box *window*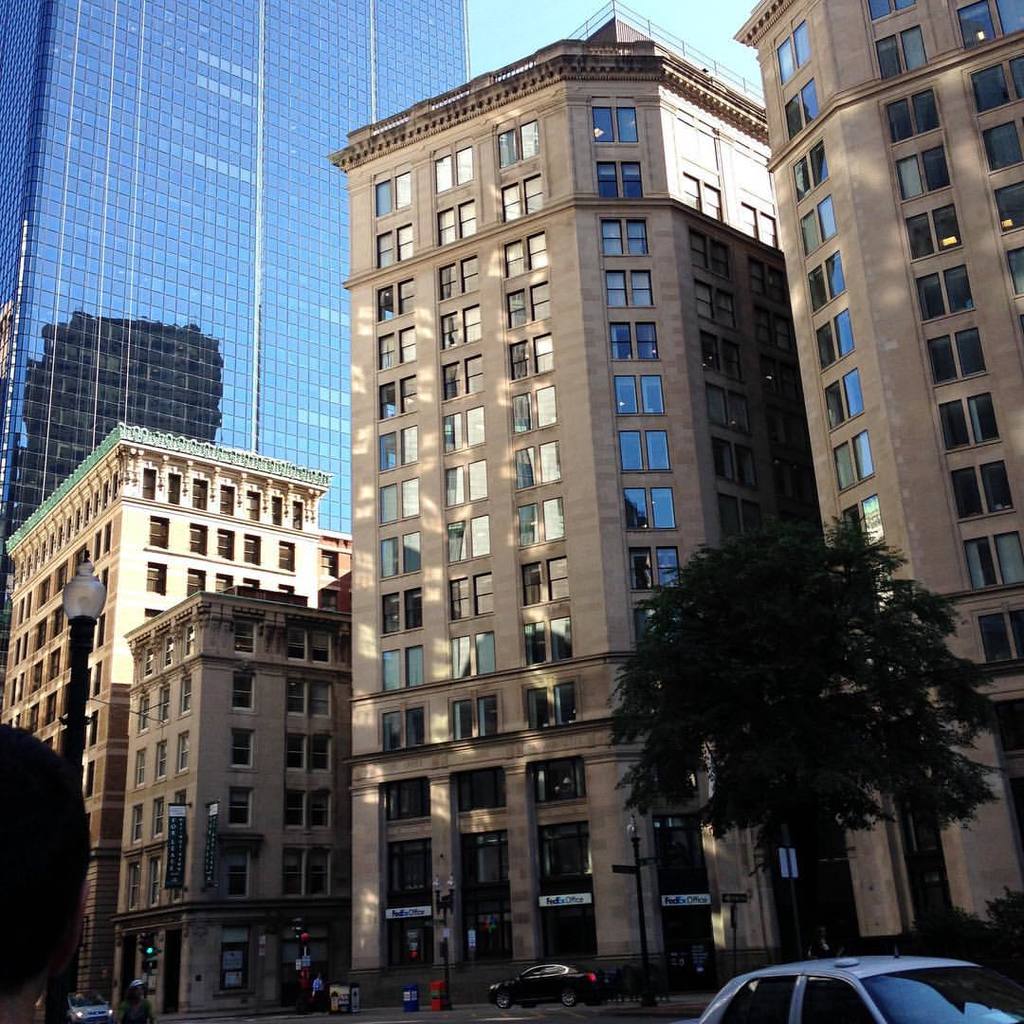
left=223, top=850, right=249, bottom=893
